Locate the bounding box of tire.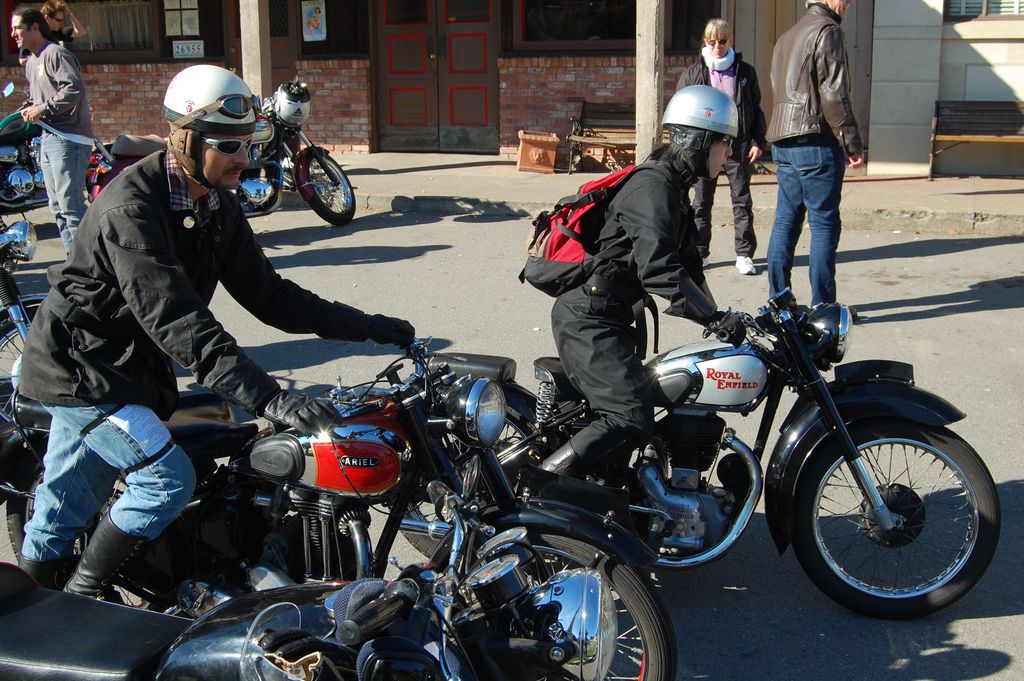
Bounding box: <bbox>382, 396, 554, 564</bbox>.
